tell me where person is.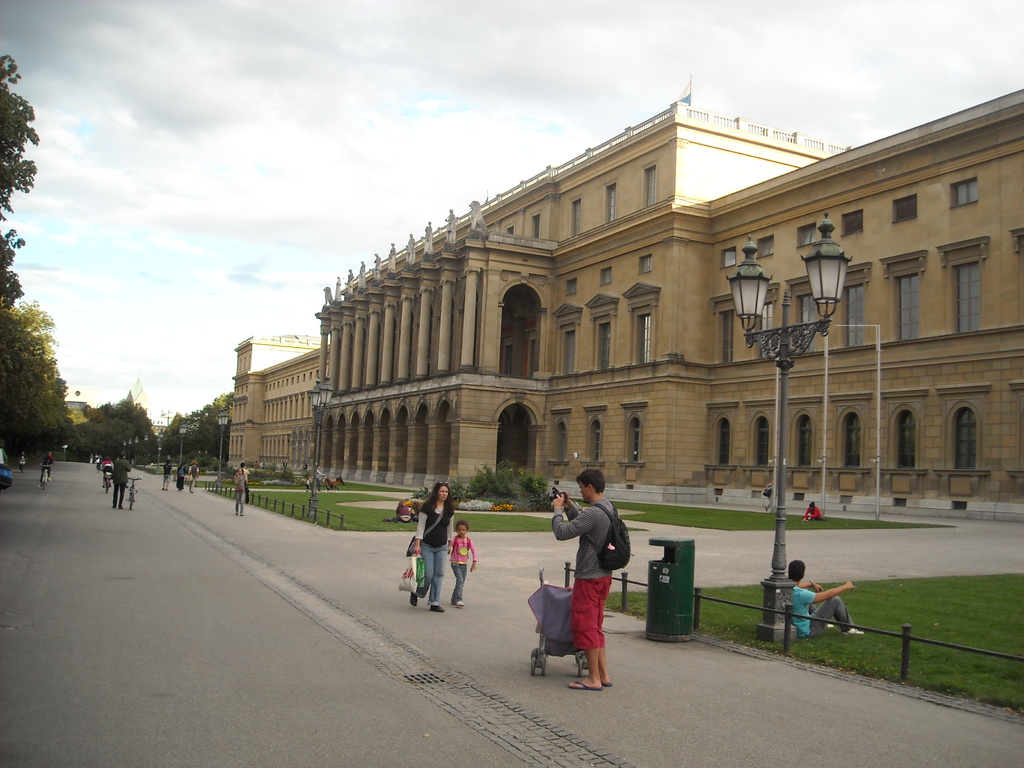
person is at (x1=408, y1=481, x2=458, y2=611).
